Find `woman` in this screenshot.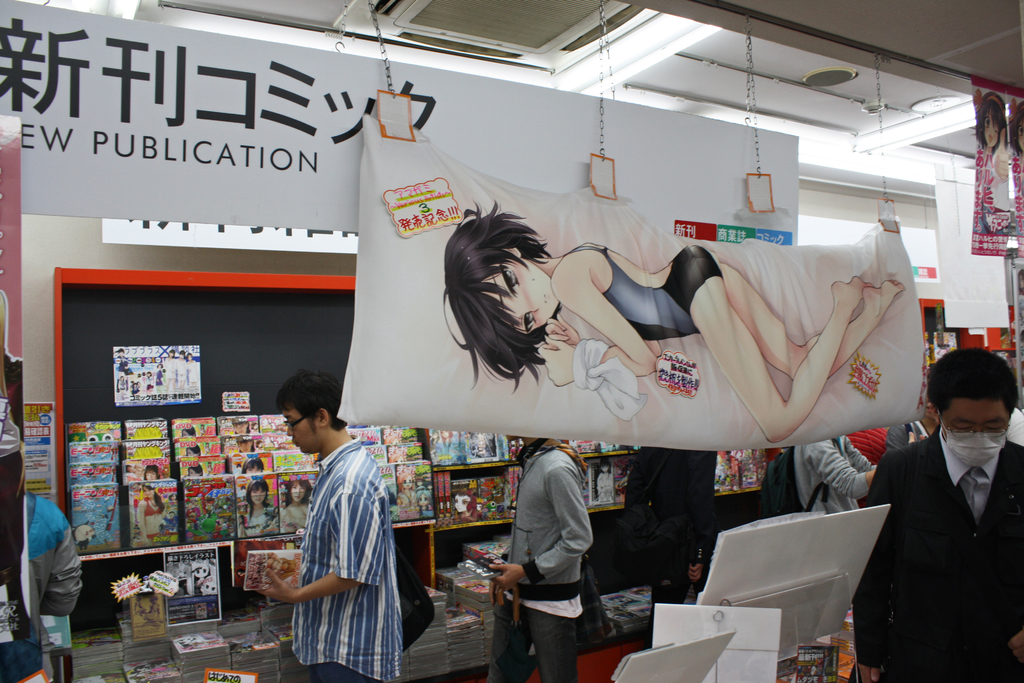
The bounding box for `woman` is (237, 436, 258, 452).
